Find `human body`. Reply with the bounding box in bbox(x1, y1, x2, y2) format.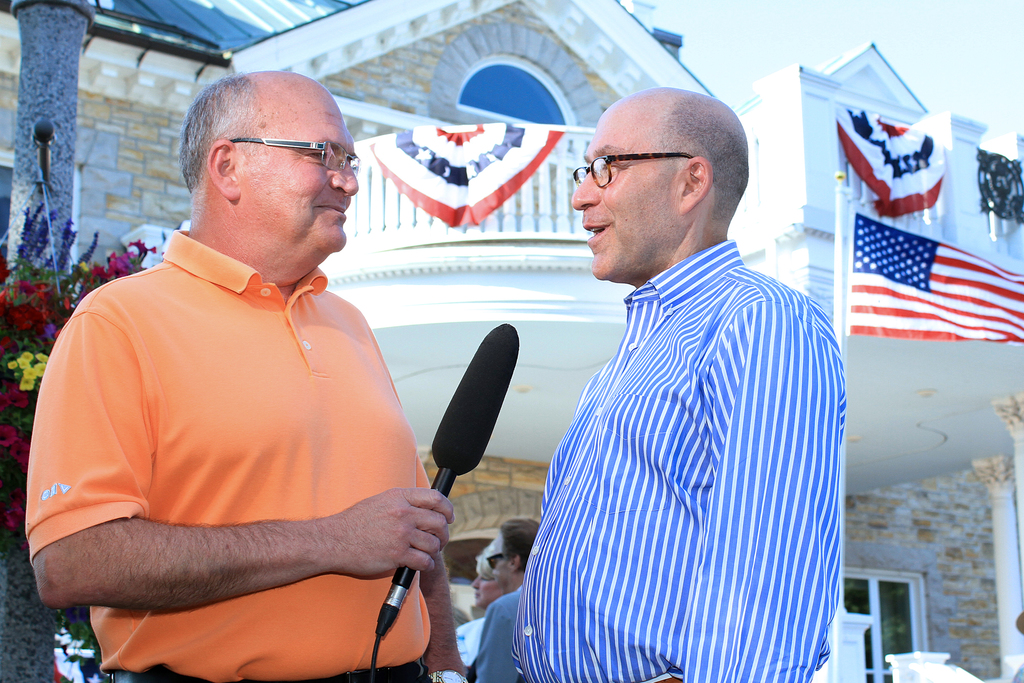
bbox(512, 239, 851, 682).
